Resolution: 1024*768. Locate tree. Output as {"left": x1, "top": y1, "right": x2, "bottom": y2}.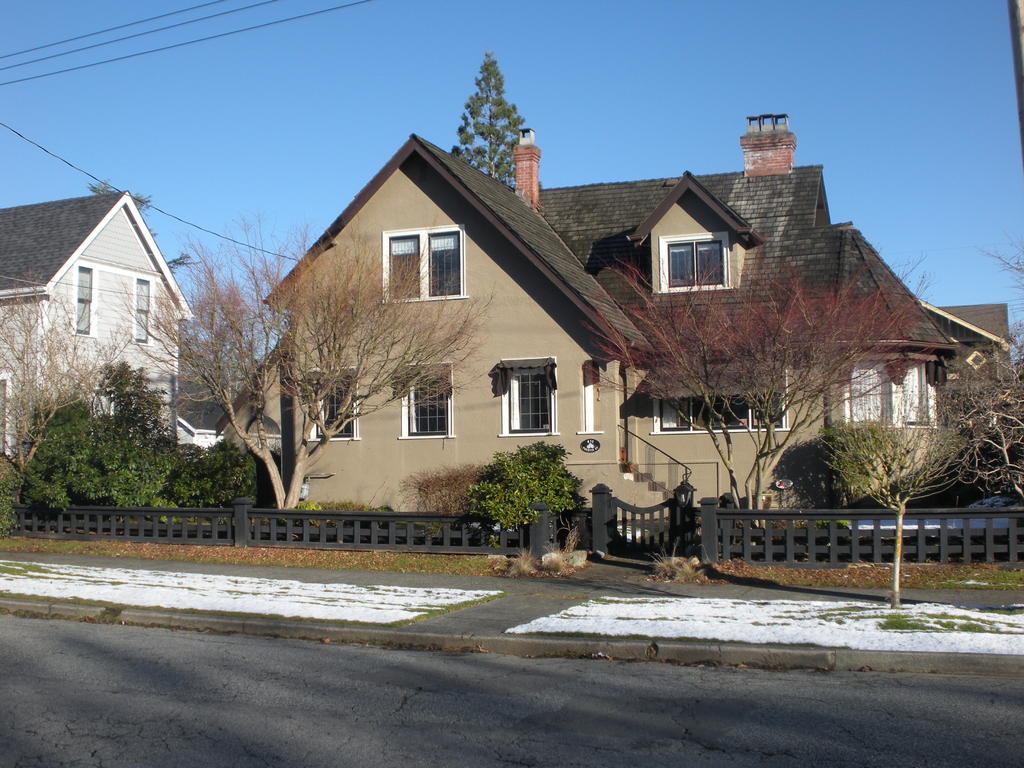
{"left": 444, "top": 52, "right": 534, "bottom": 164}.
